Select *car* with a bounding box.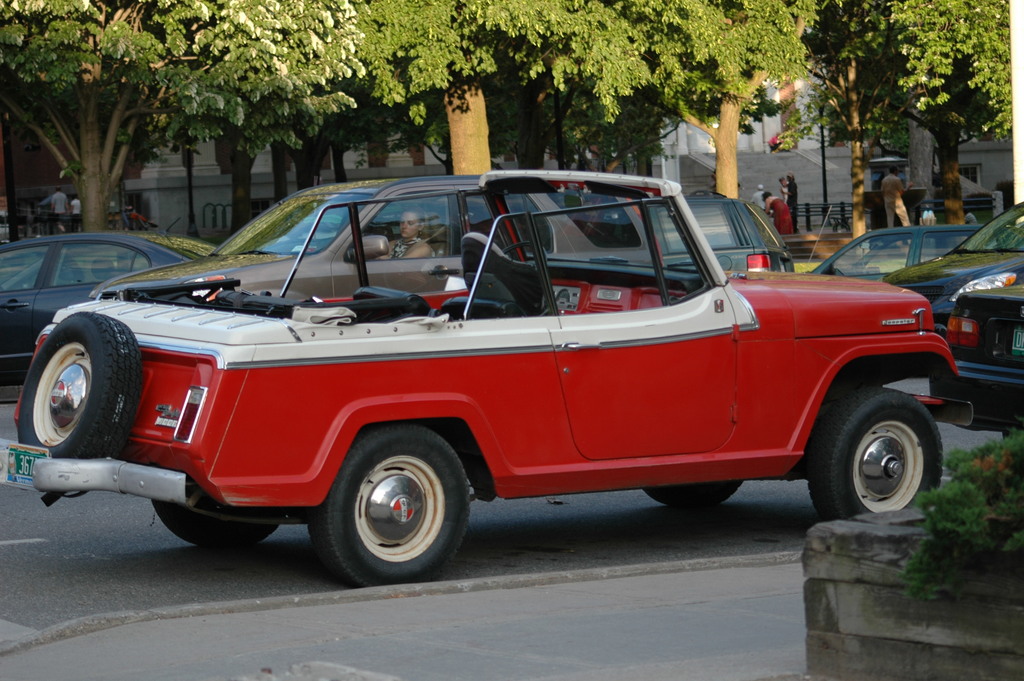
(x1=928, y1=284, x2=1023, y2=429).
